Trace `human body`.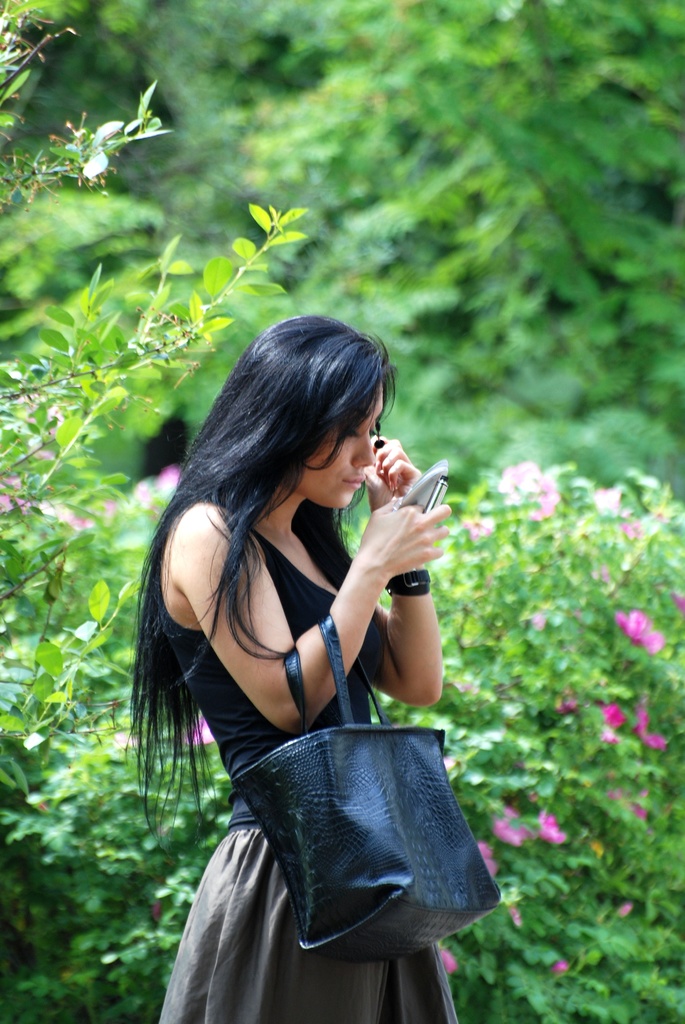
Traced to left=130, top=461, right=187, bottom=519.
